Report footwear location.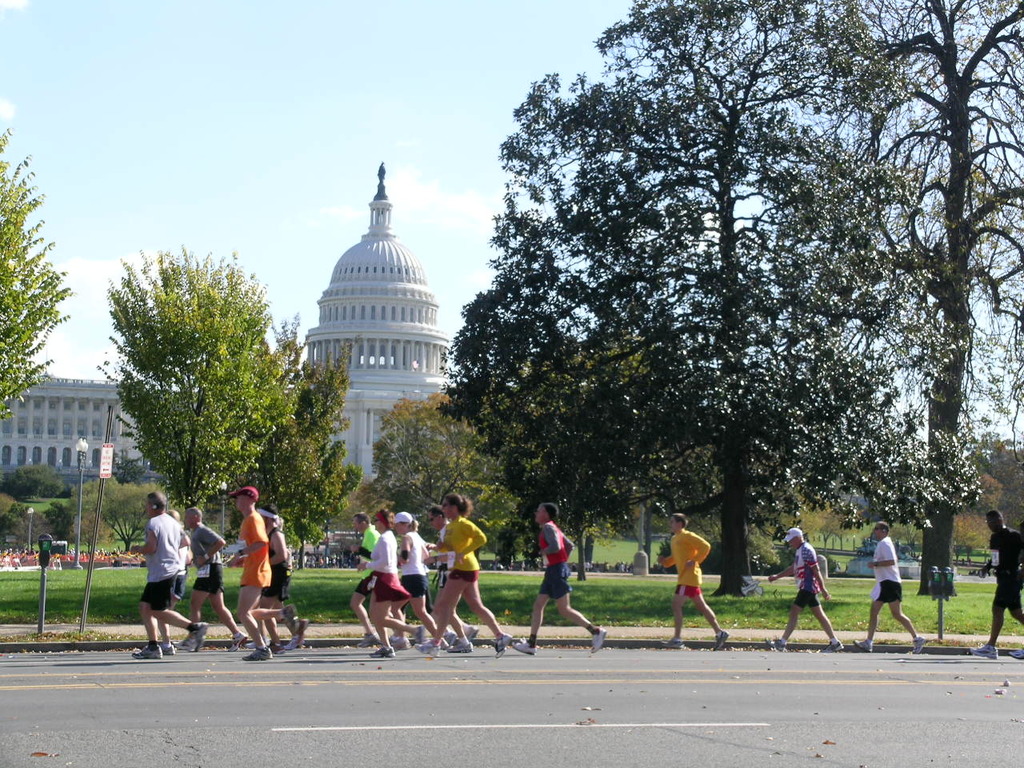
Report: 825:640:842:654.
